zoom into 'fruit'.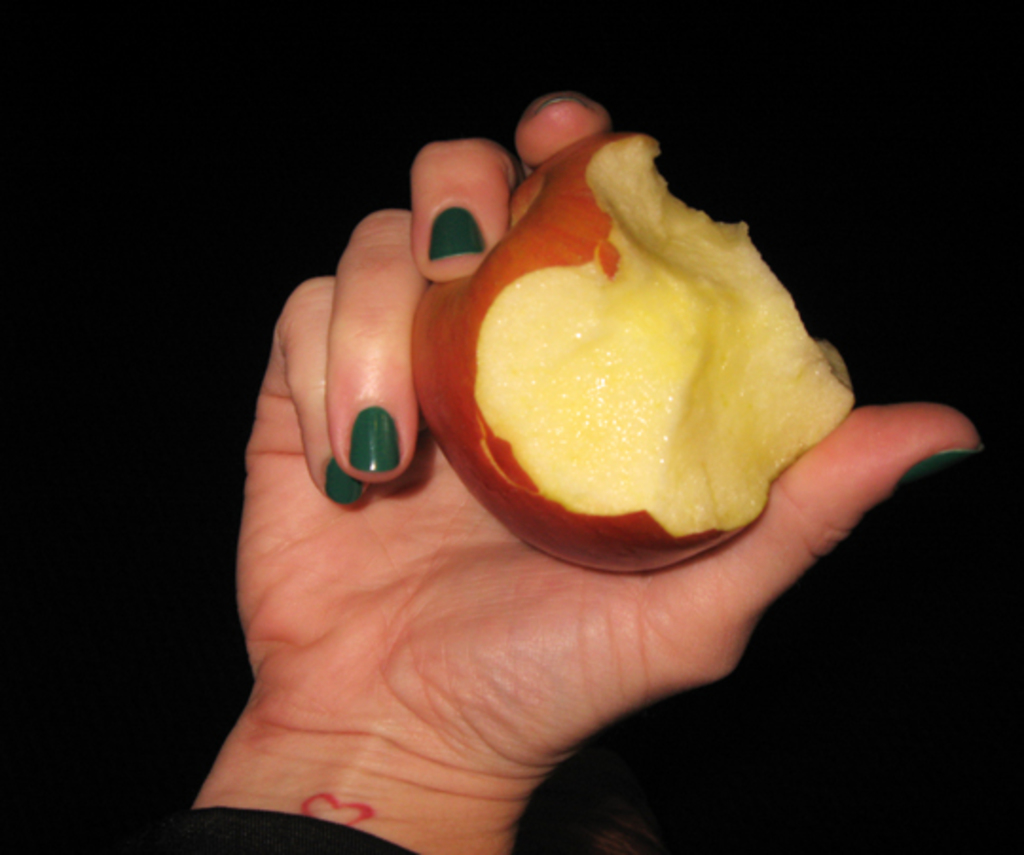
Zoom target: select_region(430, 133, 846, 569).
